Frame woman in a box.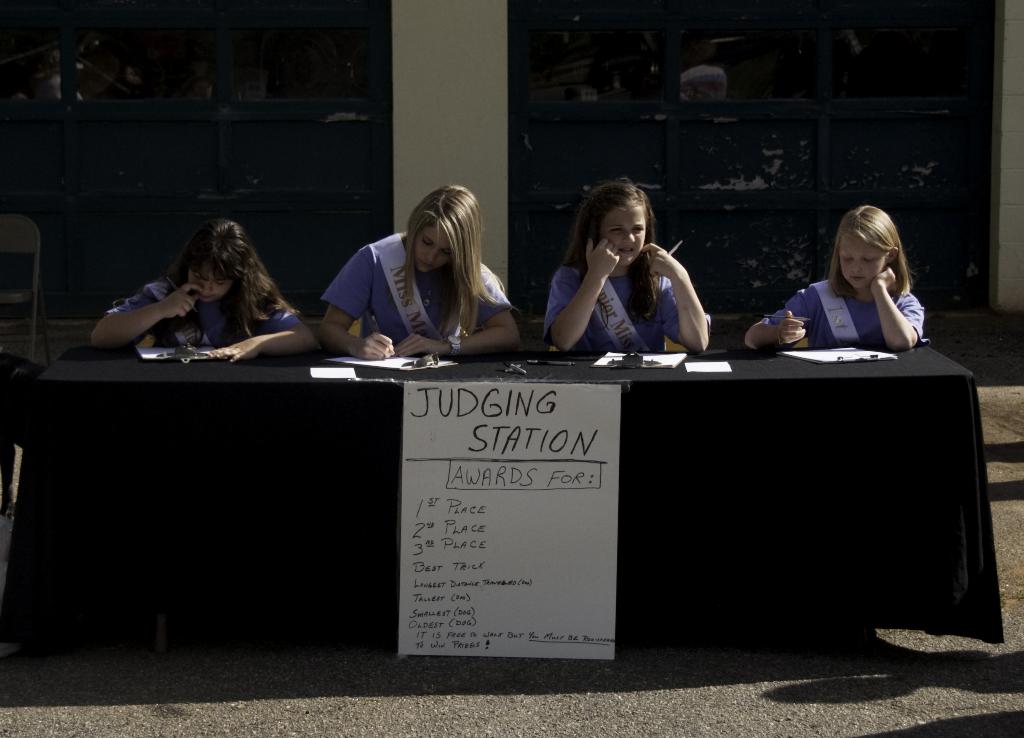
765:210:942:362.
